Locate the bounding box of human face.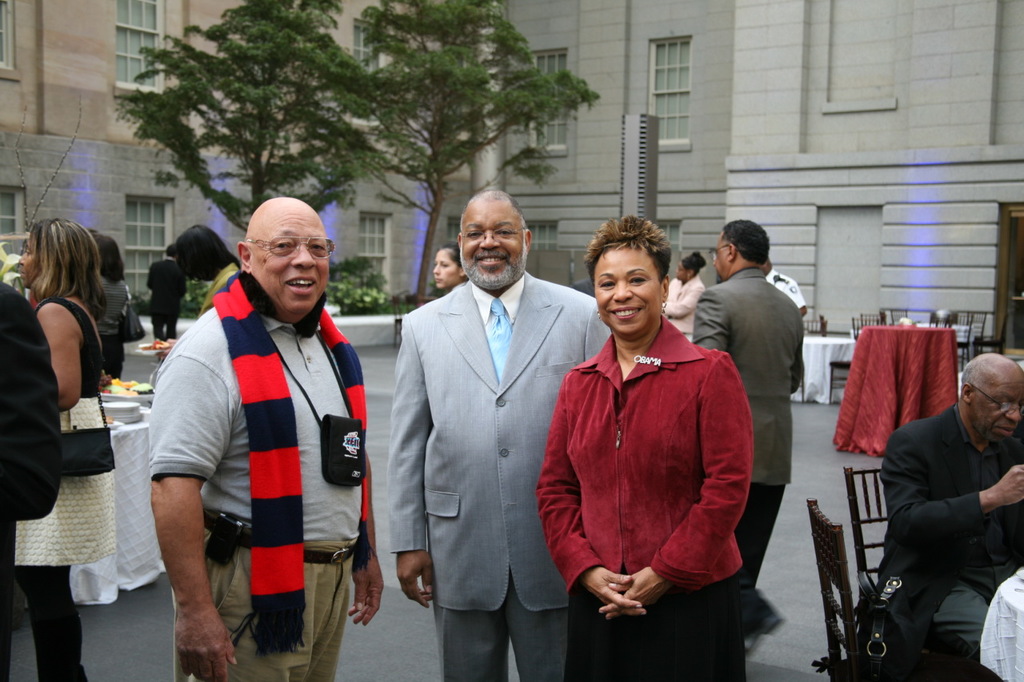
Bounding box: x1=460 y1=203 x2=525 y2=288.
